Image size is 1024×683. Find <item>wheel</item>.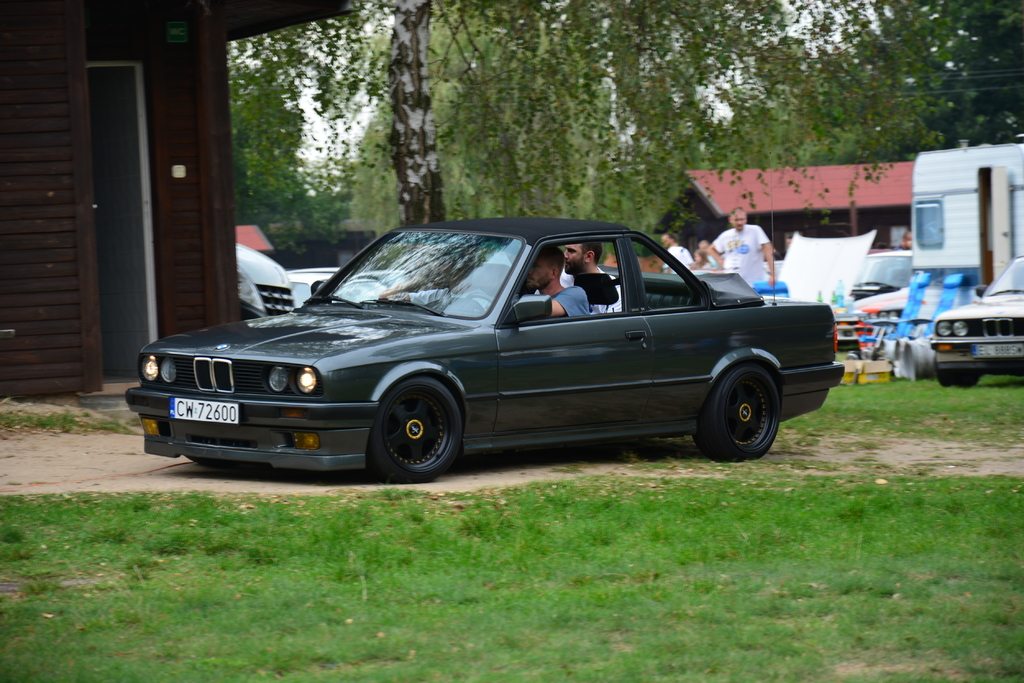
[696, 365, 781, 456].
